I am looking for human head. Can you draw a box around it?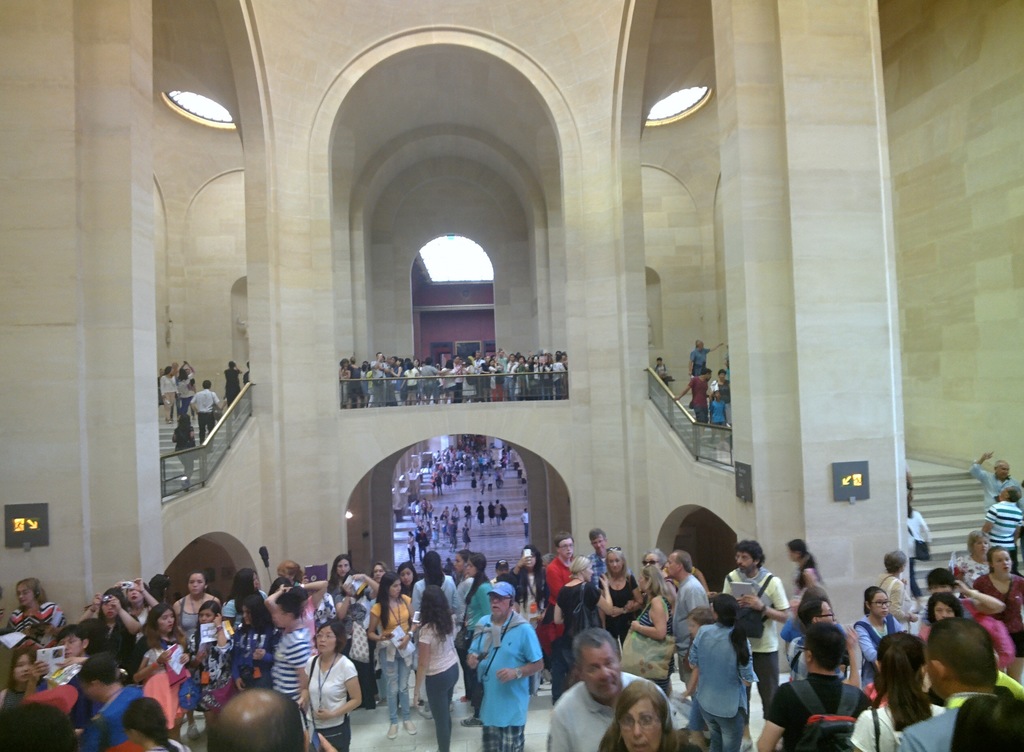
Sure, the bounding box is box(571, 553, 593, 584).
